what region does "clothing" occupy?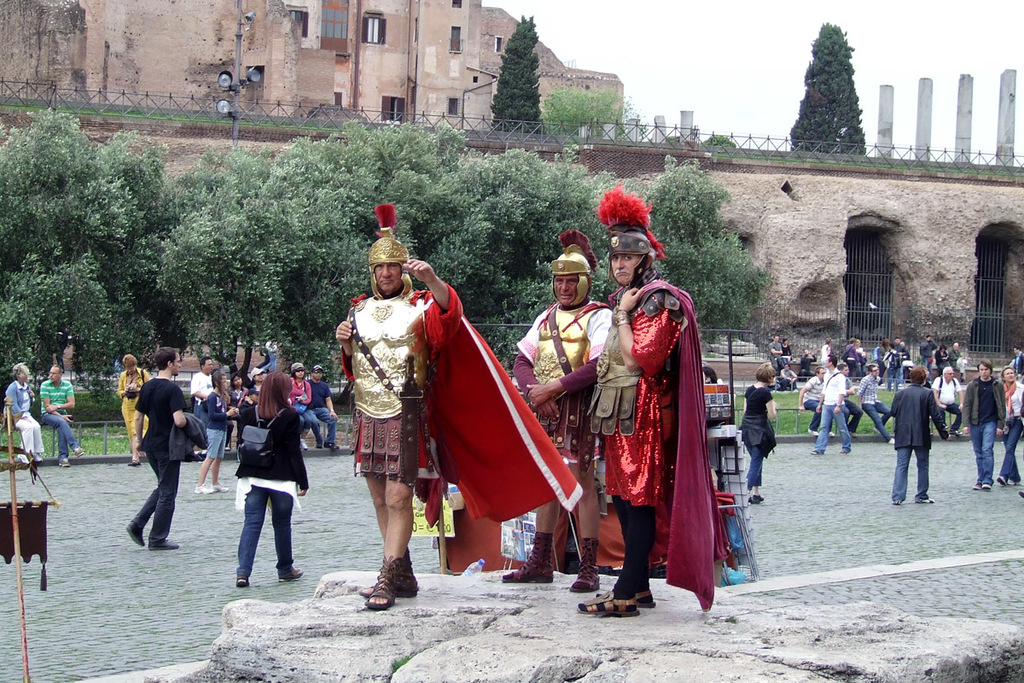
crop(1013, 350, 1023, 377).
